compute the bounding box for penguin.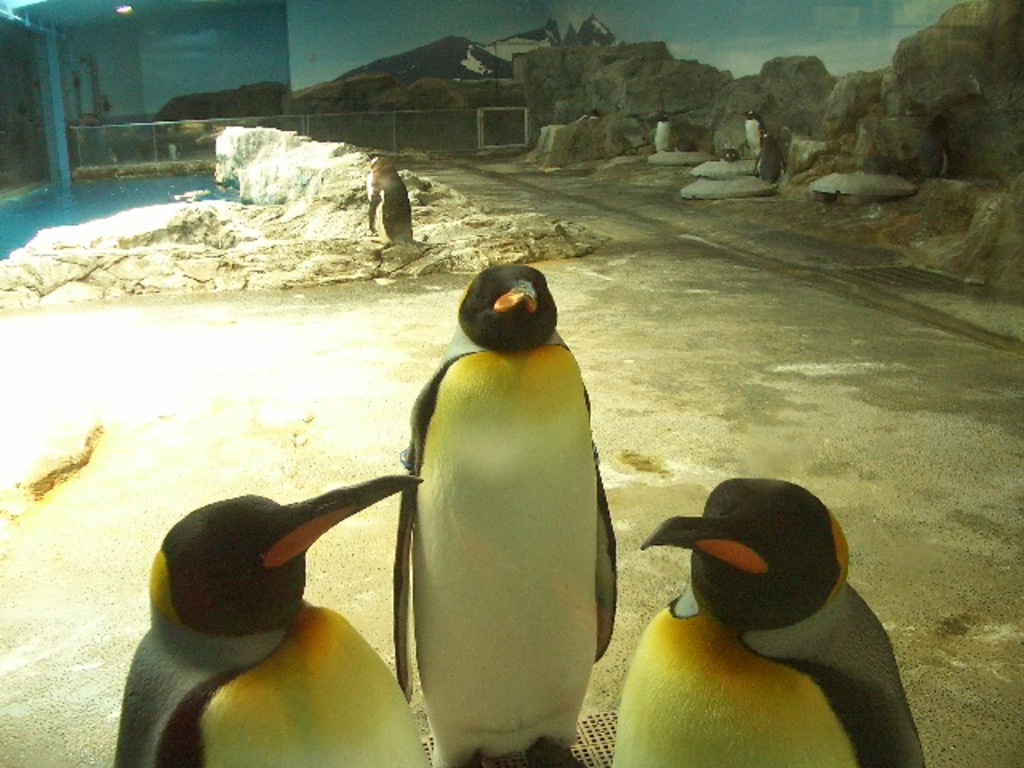
<region>741, 110, 762, 155</region>.
